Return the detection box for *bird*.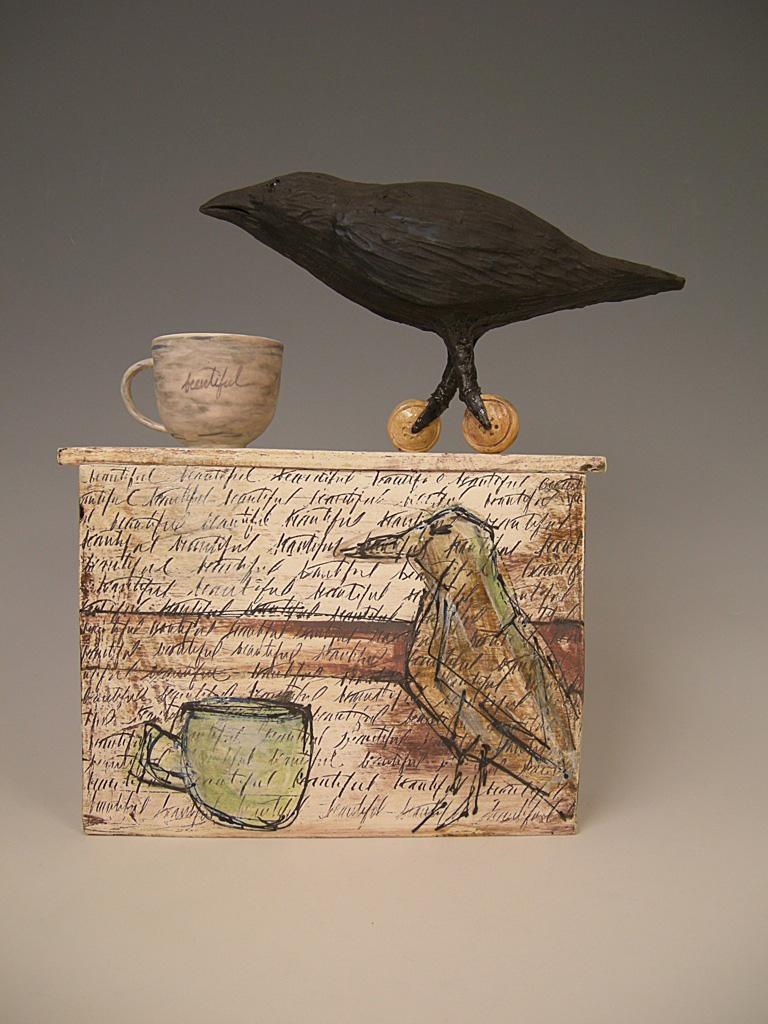
344, 504, 578, 838.
